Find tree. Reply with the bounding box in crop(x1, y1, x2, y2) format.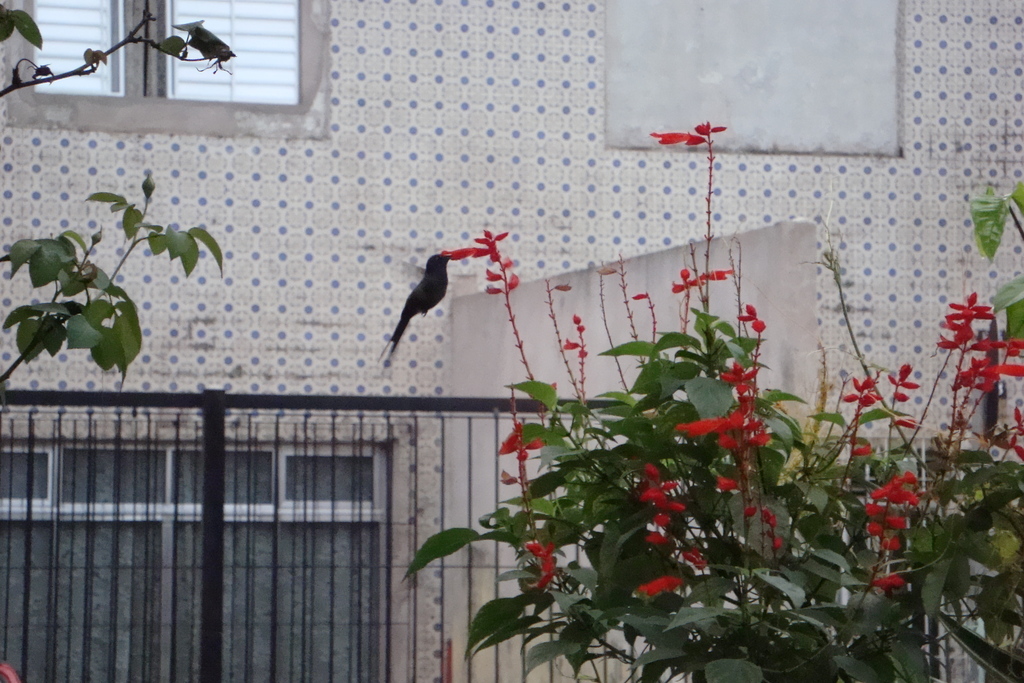
crop(401, 122, 1023, 682).
